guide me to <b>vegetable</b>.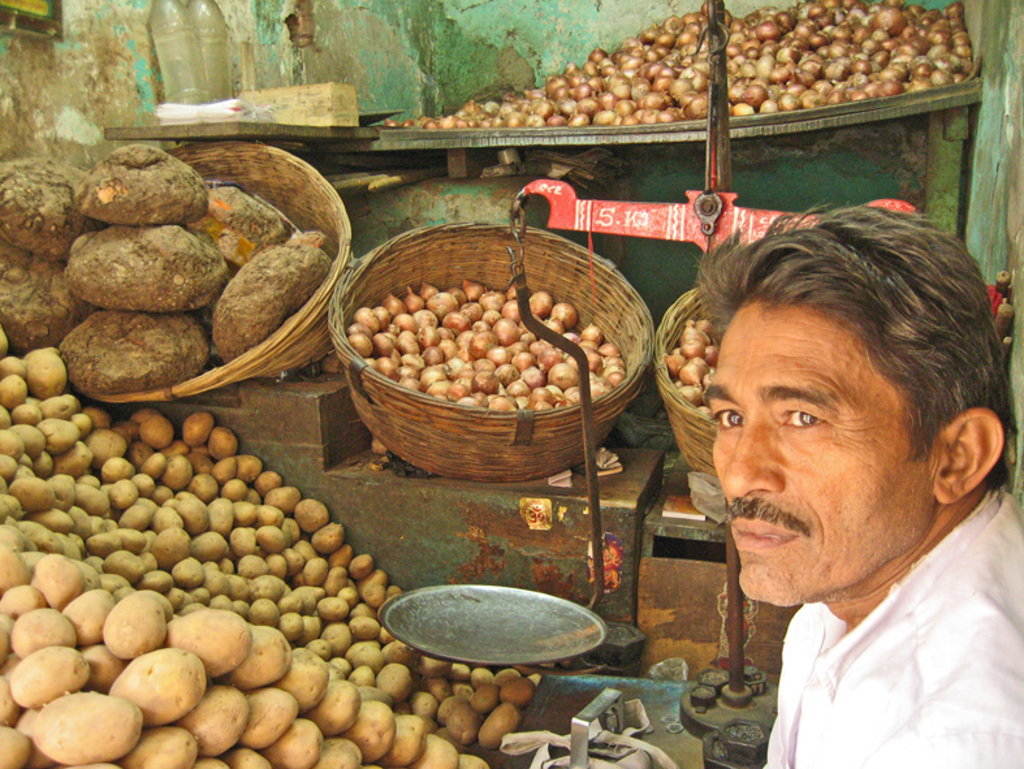
Guidance: pyautogui.locateOnScreen(474, 323, 494, 332).
